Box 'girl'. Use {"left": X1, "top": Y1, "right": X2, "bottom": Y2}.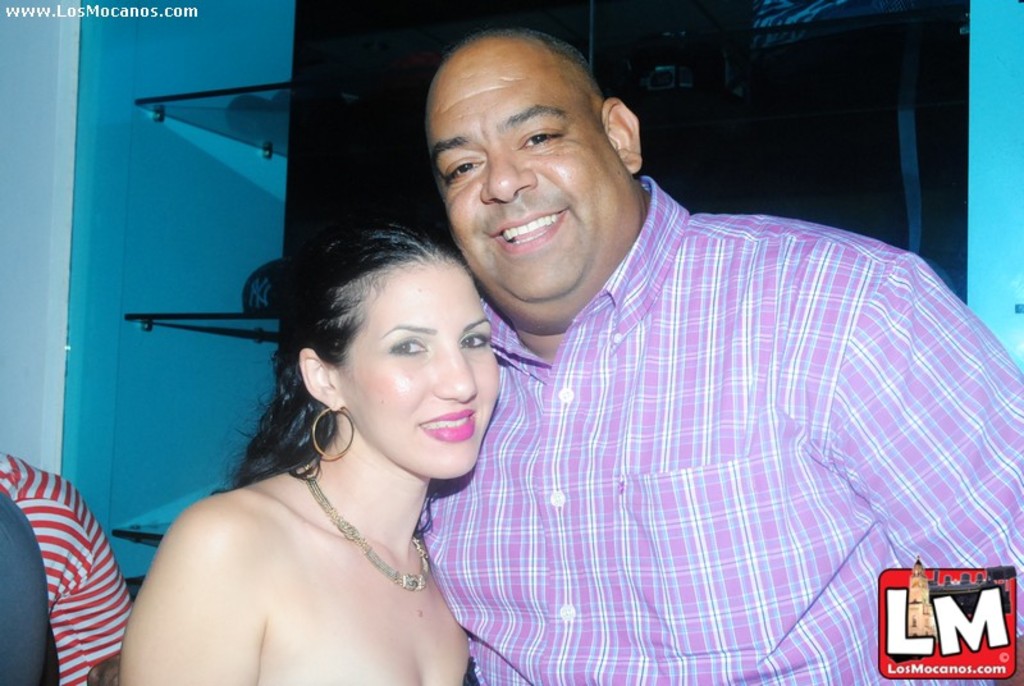
{"left": 116, "top": 223, "right": 506, "bottom": 685}.
